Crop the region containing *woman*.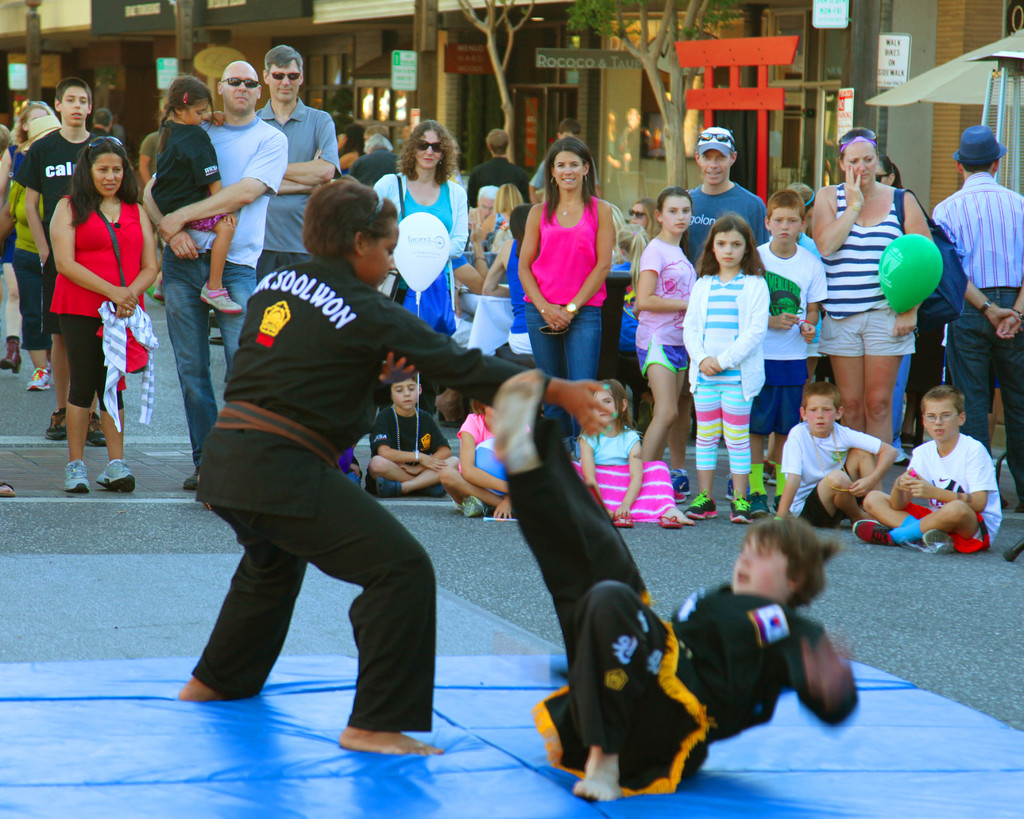
Crop region: [left=814, top=129, right=940, bottom=446].
